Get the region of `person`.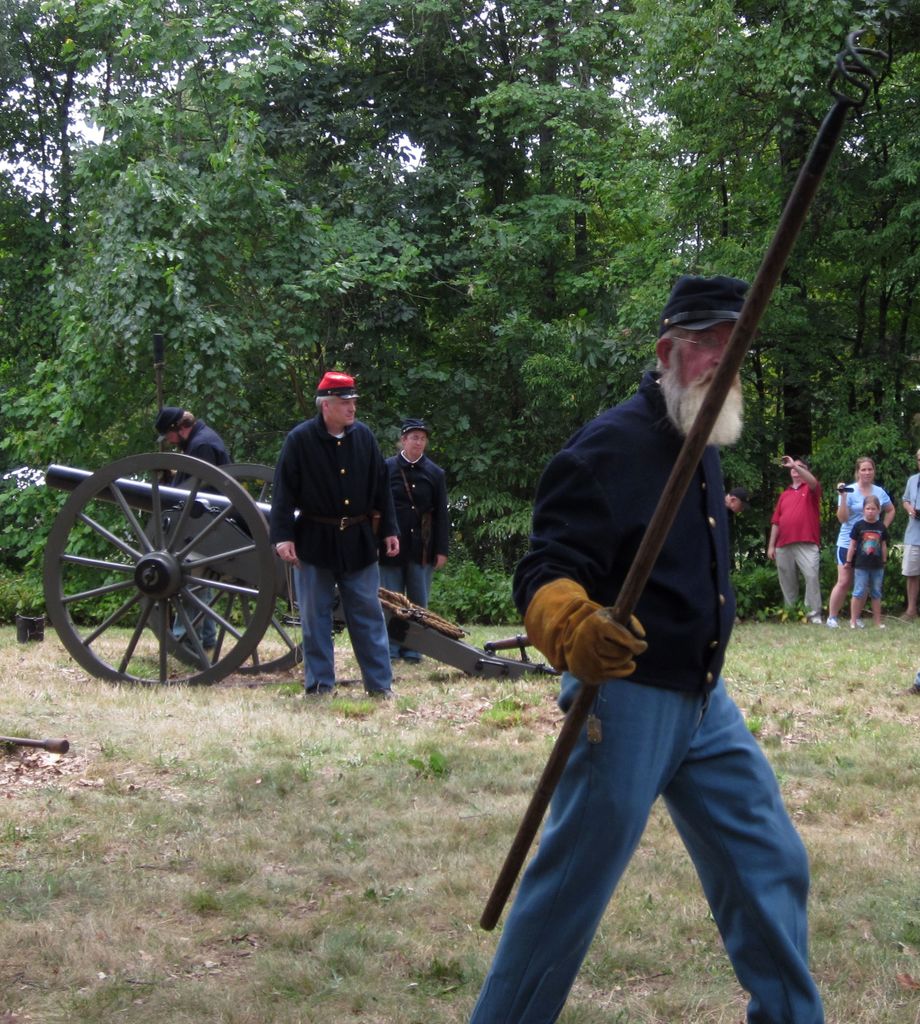
(left=844, top=497, right=891, bottom=634).
